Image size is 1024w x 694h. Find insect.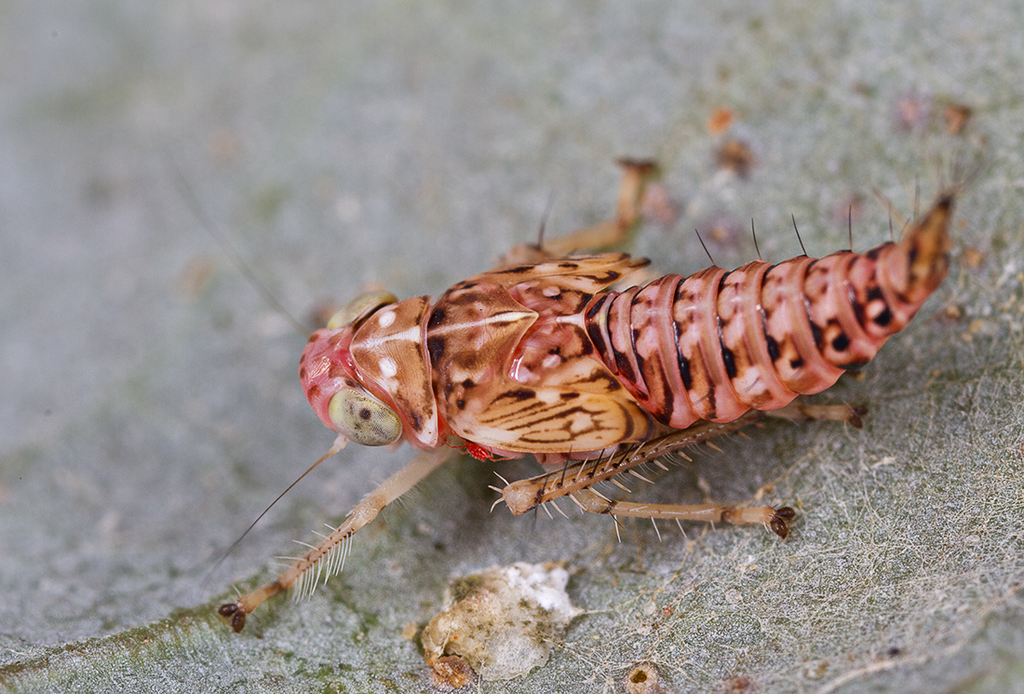
[161,151,990,633].
